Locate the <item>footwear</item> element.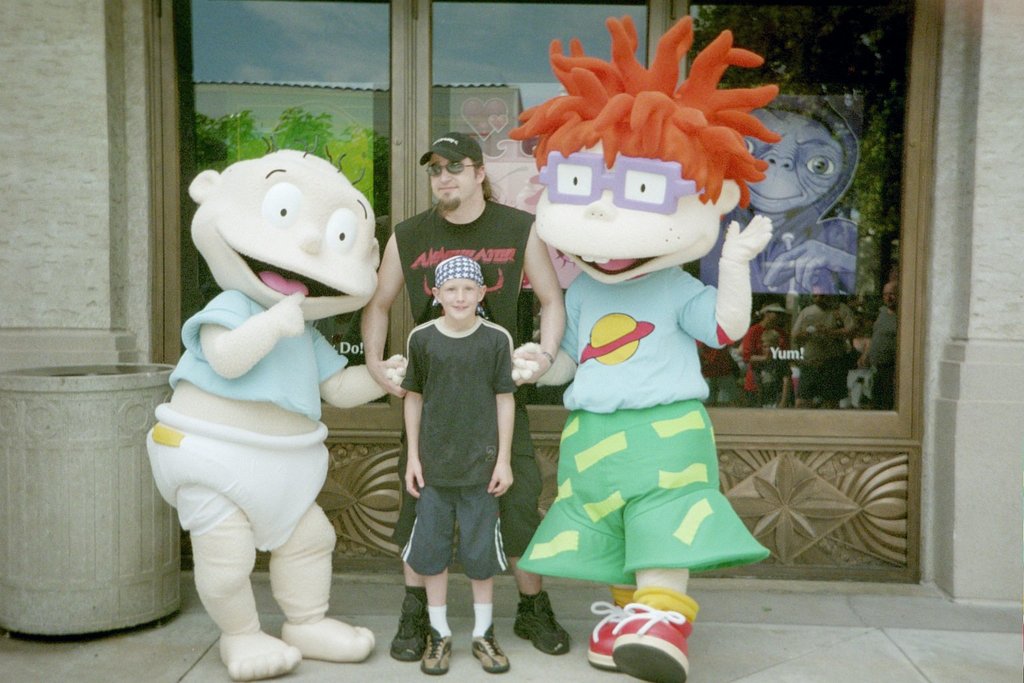
Element bbox: x1=474, y1=626, x2=512, y2=674.
